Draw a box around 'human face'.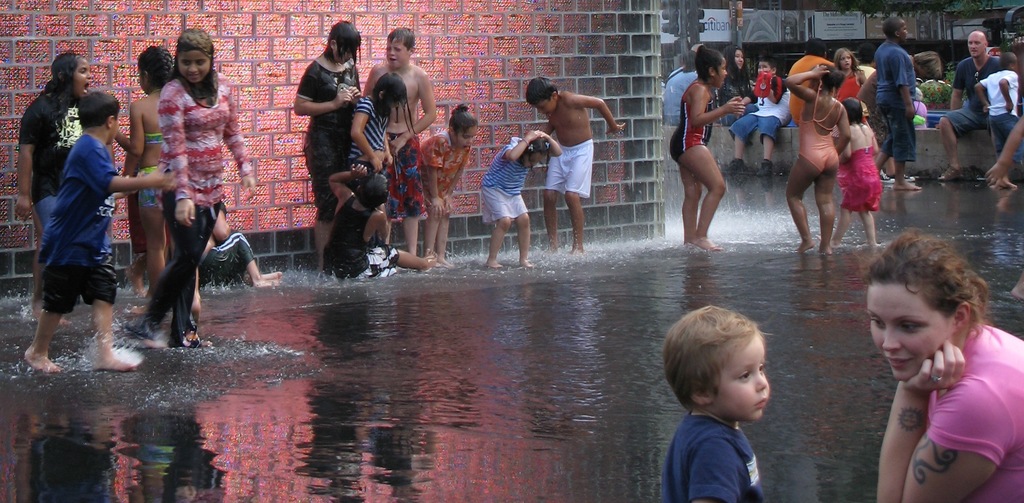
l=733, t=46, r=745, b=71.
